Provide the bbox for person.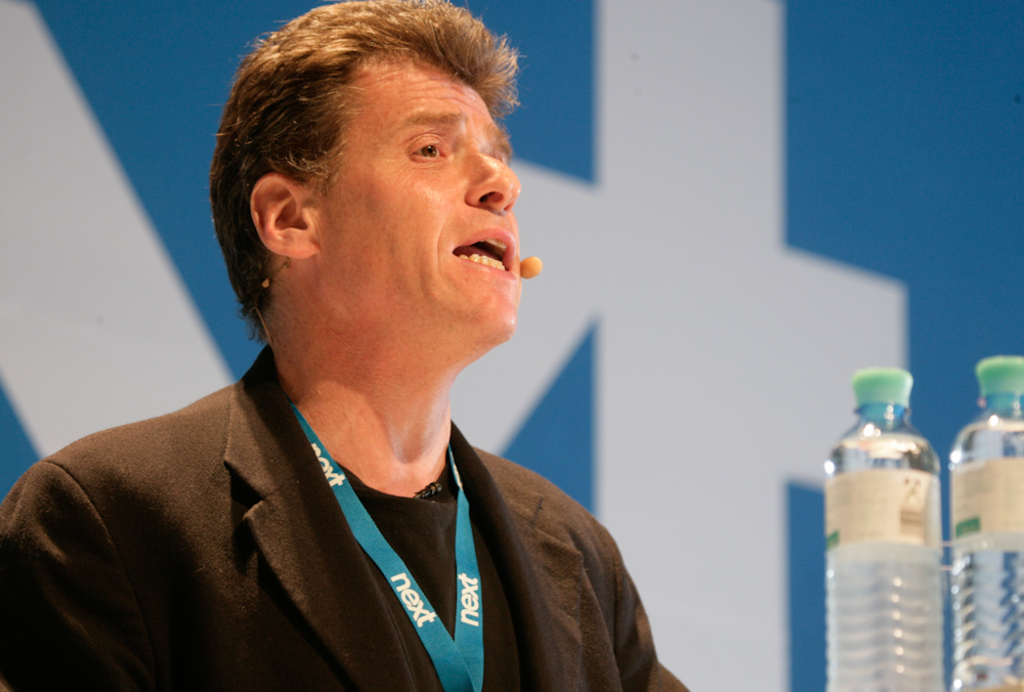
Rect(0, 0, 690, 691).
